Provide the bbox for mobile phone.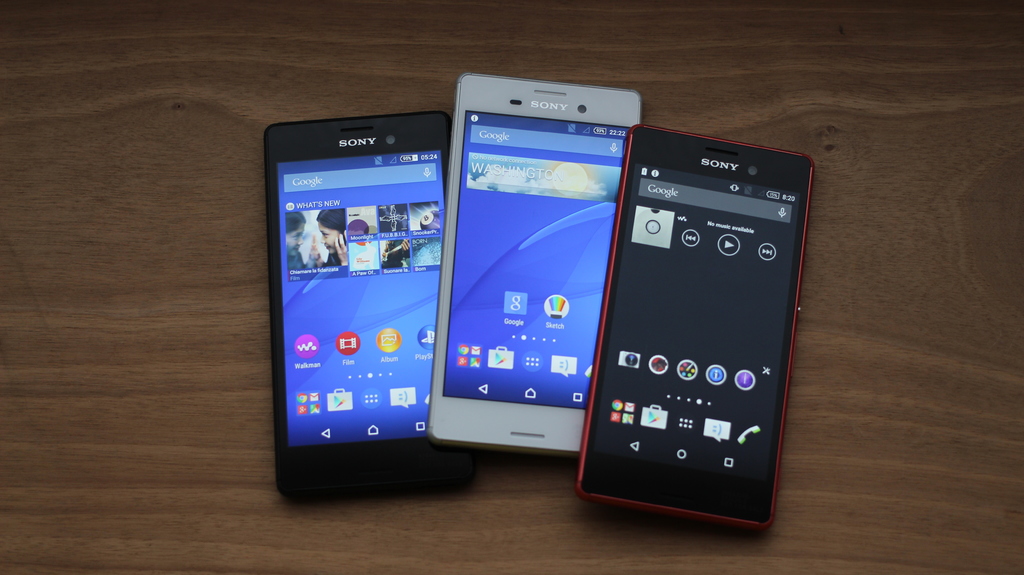
region(259, 106, 476, 508).
